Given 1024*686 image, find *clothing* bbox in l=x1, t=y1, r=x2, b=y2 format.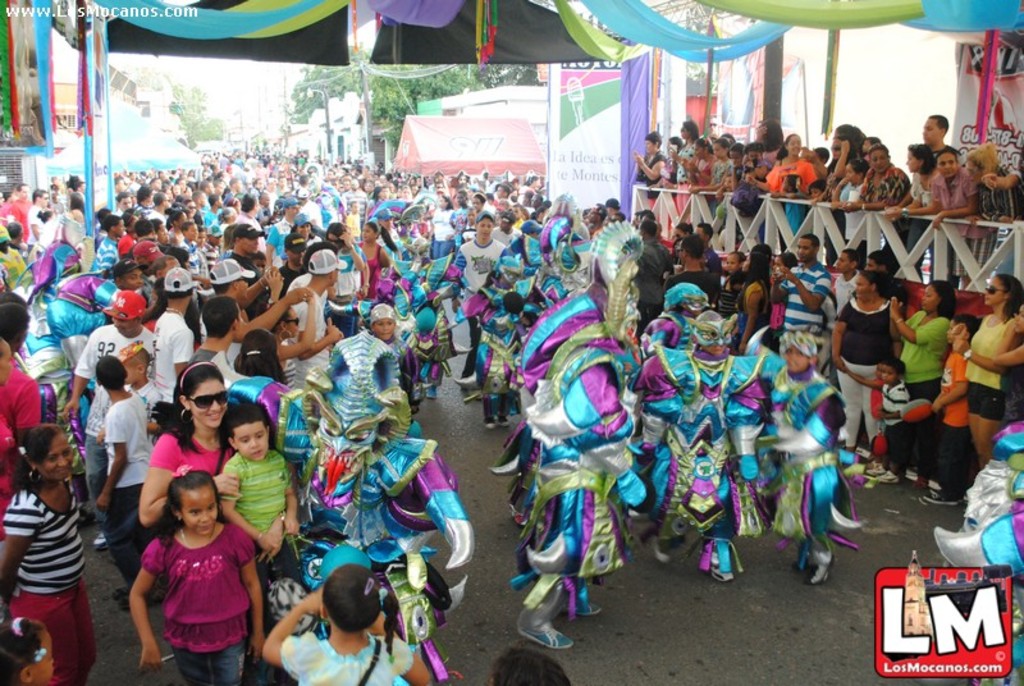
l=220, t=453, r=287, b=598.
